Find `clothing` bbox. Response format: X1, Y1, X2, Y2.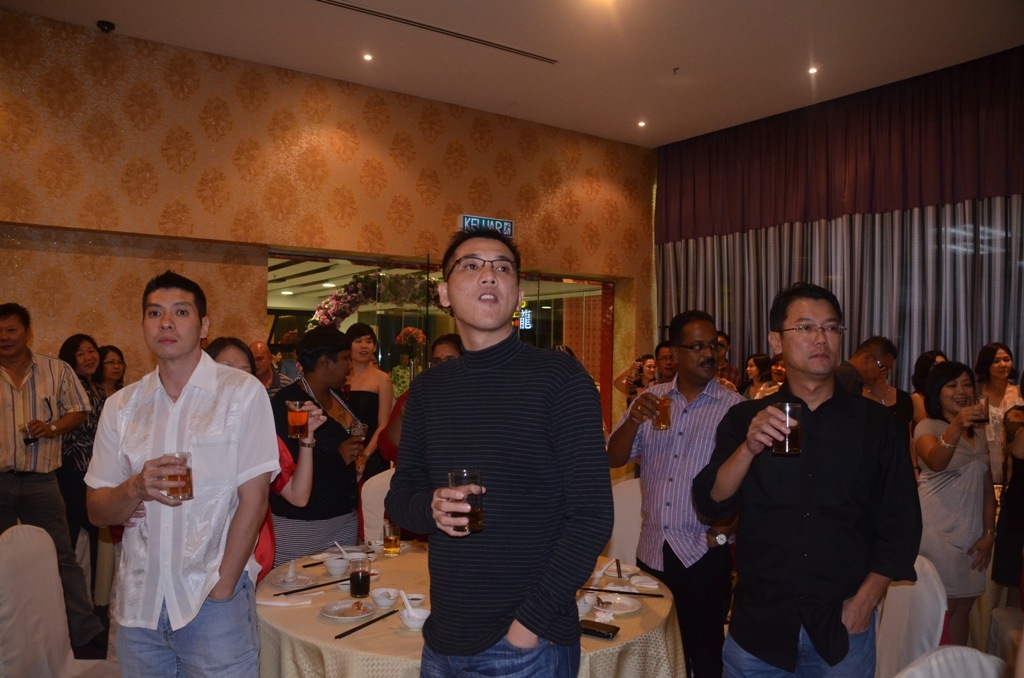
57, 371, 113, 634.
